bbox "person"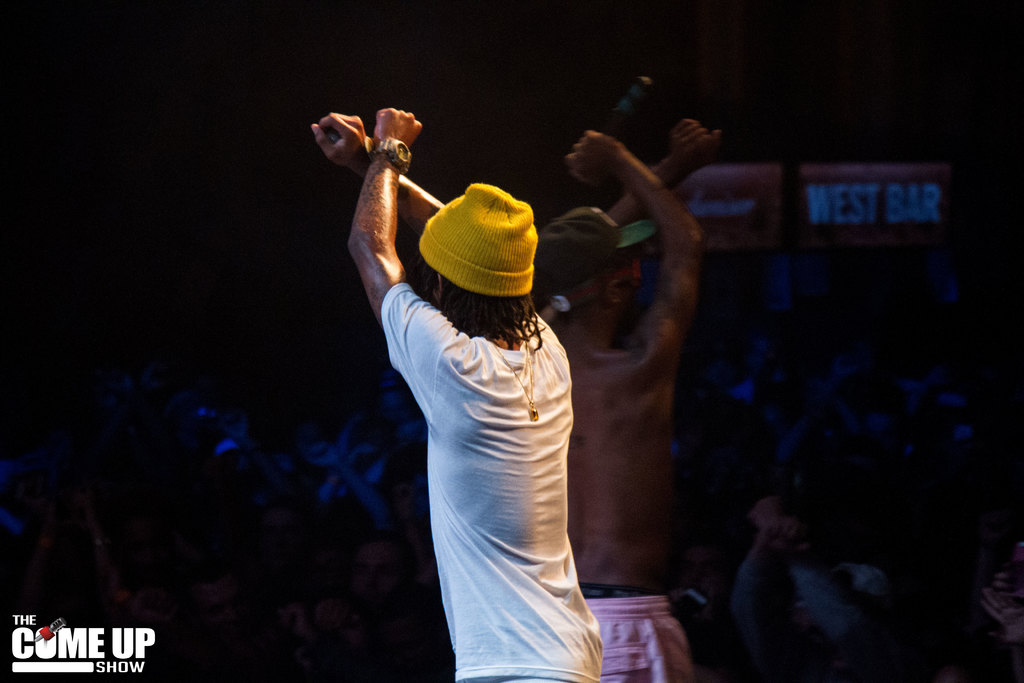
x1=519, y1=114, x2=728, y2=682
